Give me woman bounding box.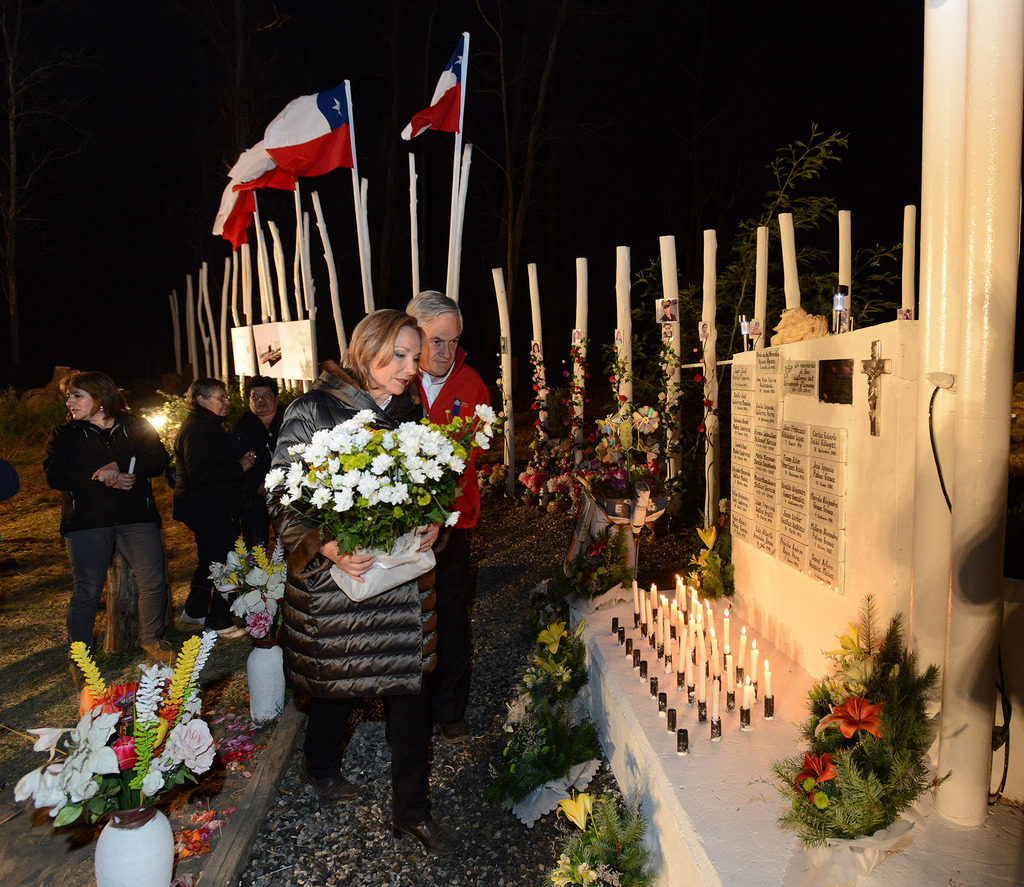
{"left": 254, "top": 287, "right": 479, "bottom": 793}.
